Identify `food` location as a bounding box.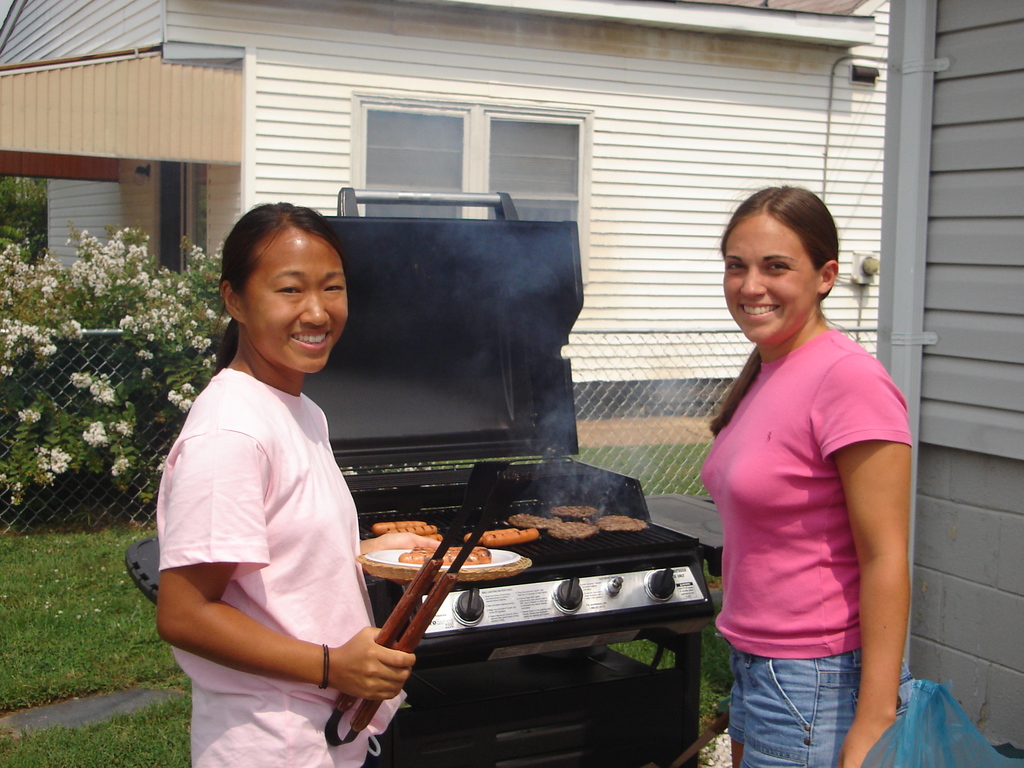
x1=386, y1=524, x2=436, y2=534.
